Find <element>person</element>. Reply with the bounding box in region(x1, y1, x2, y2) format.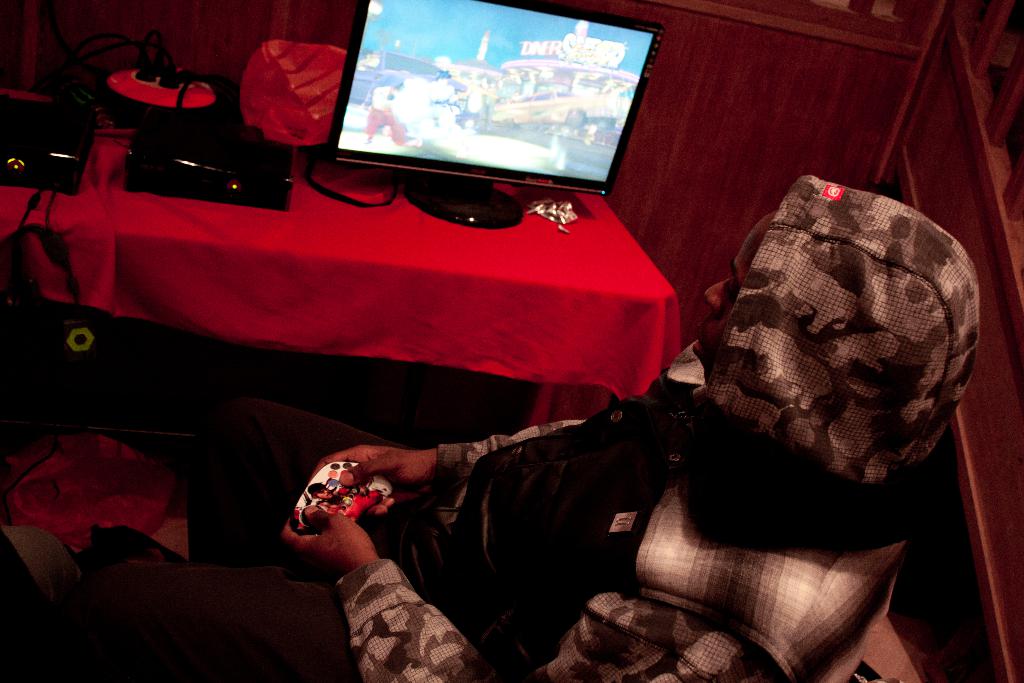
region(0, 184, 991, 682).
